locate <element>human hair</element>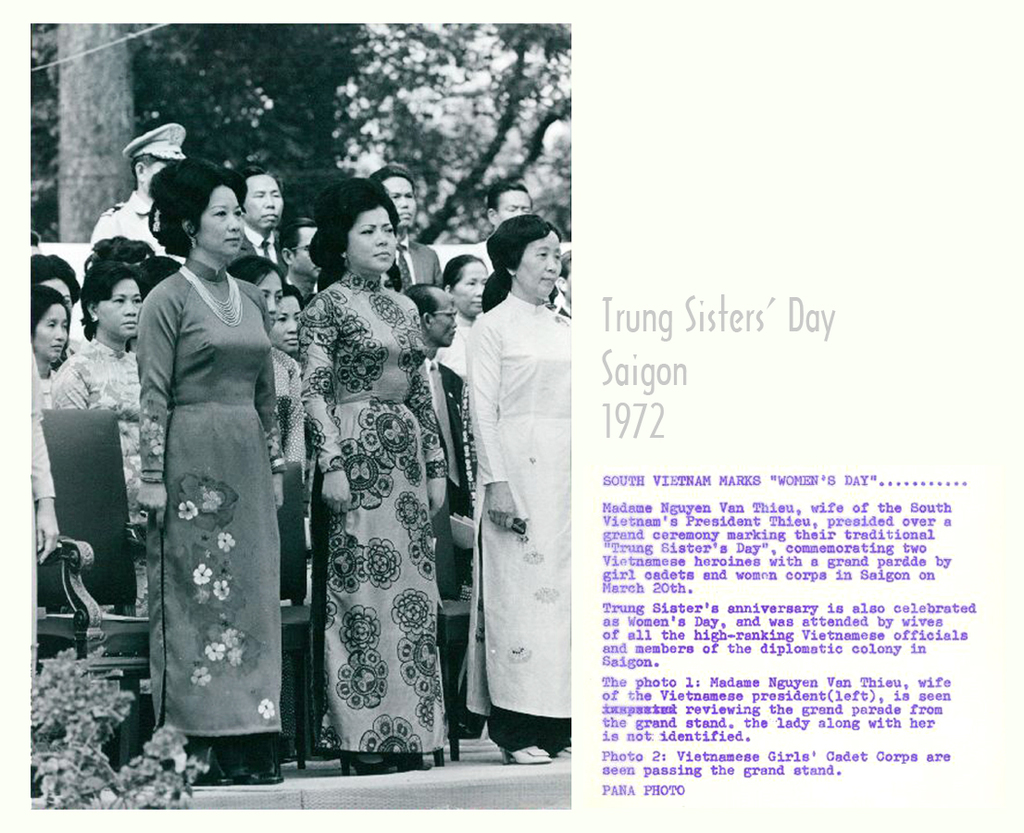
<bbox>134, 254, 185, 294</bbox>
